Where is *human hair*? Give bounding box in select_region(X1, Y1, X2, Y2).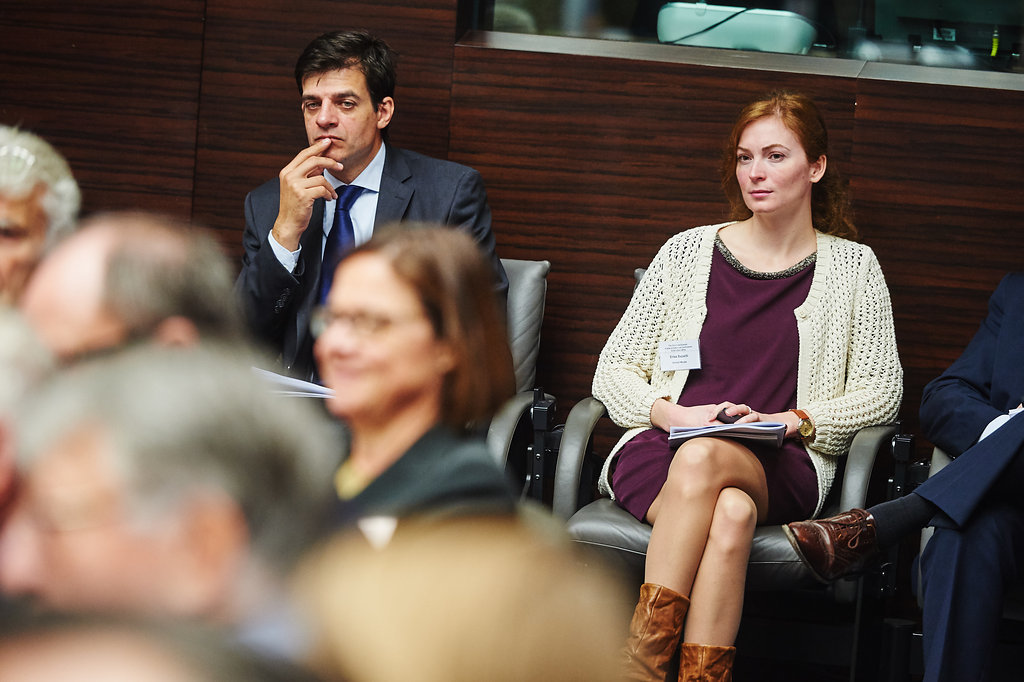
select_region(100, 223, 245, 360).
